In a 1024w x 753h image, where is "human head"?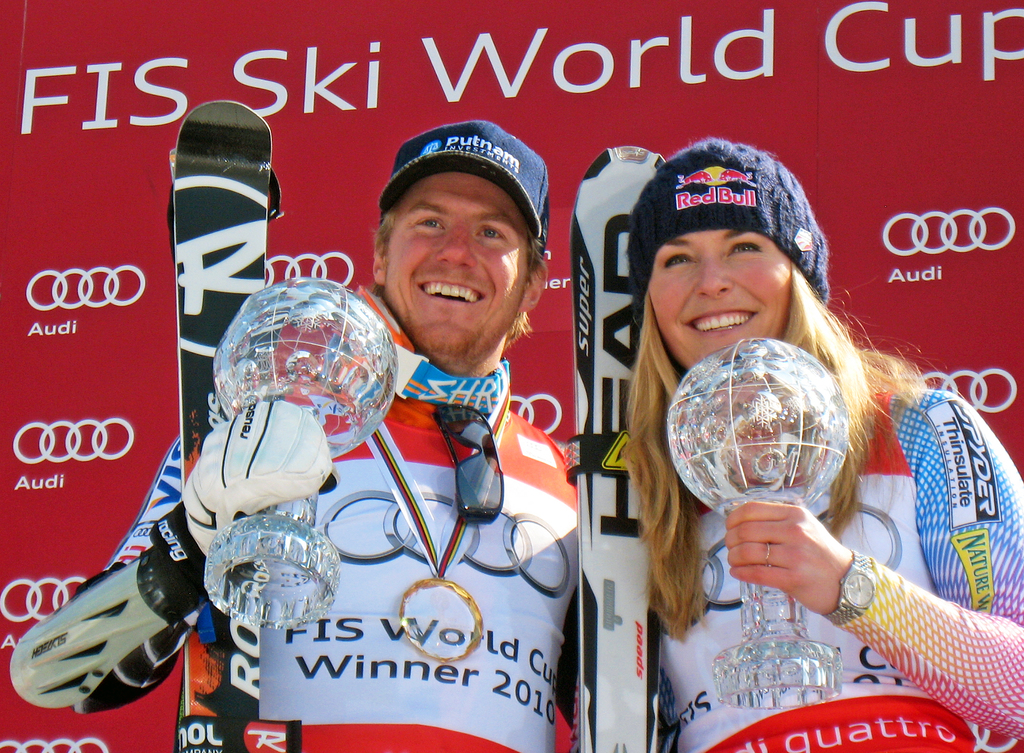
372,118,547,360.
